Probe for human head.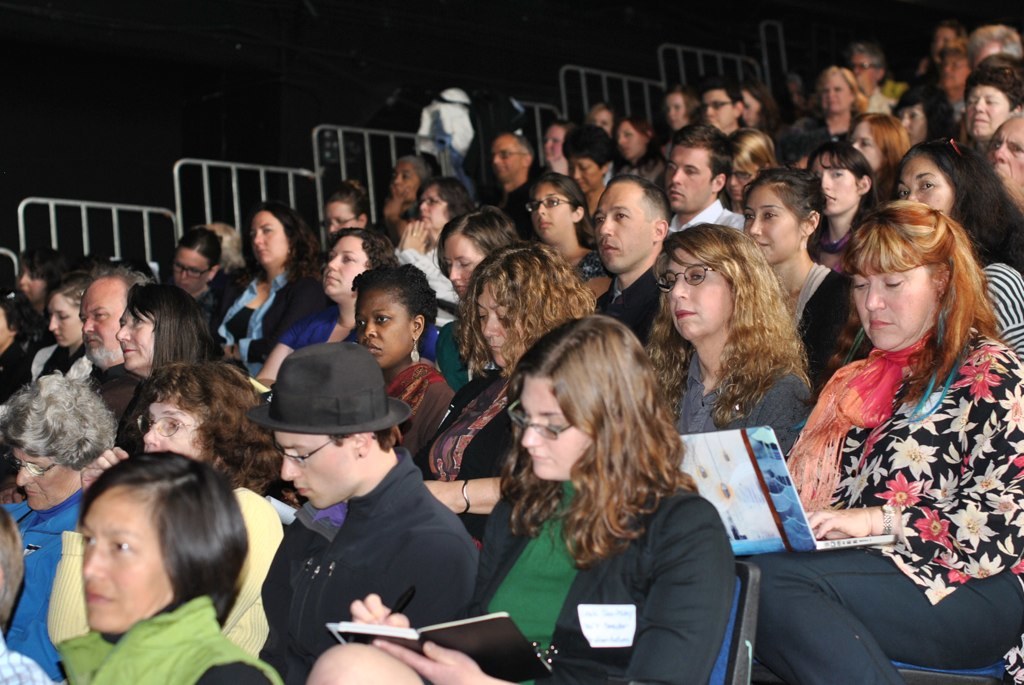
Probe result: [left=316, top=226, right=394, bottom=295].
